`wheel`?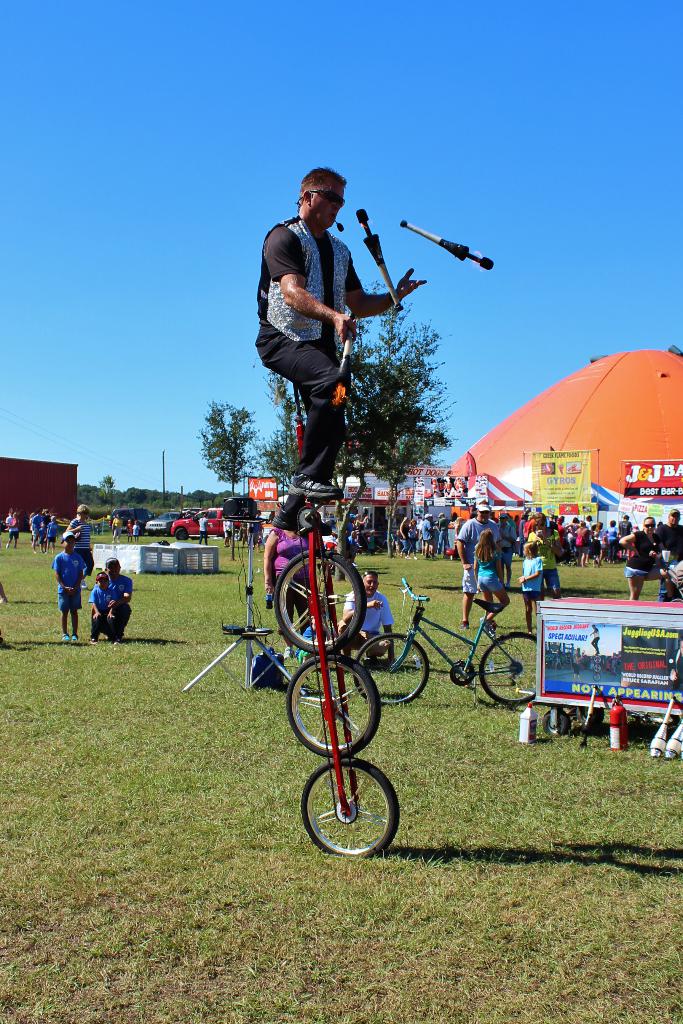
[591,664,602,673]
